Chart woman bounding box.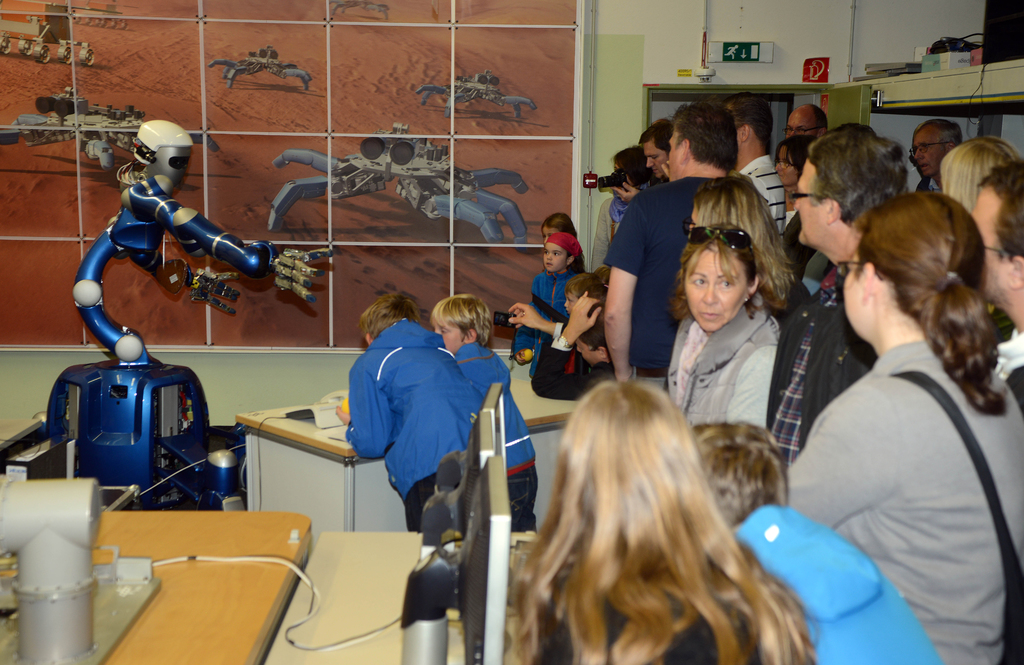
Charted: Rect(667, 217, 780, 439).
